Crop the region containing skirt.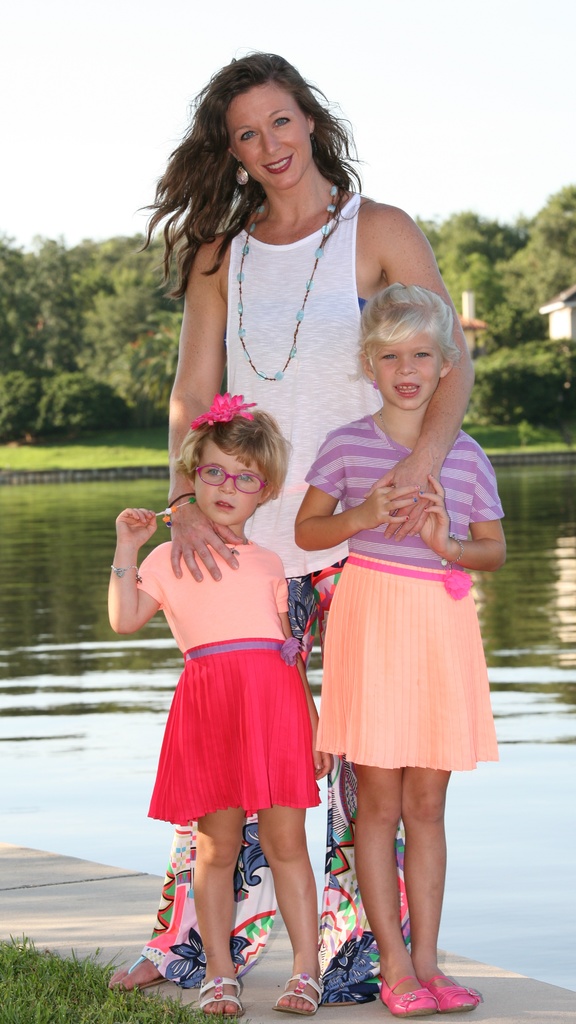
Crop region: box=[313, 552, 499, 774].
